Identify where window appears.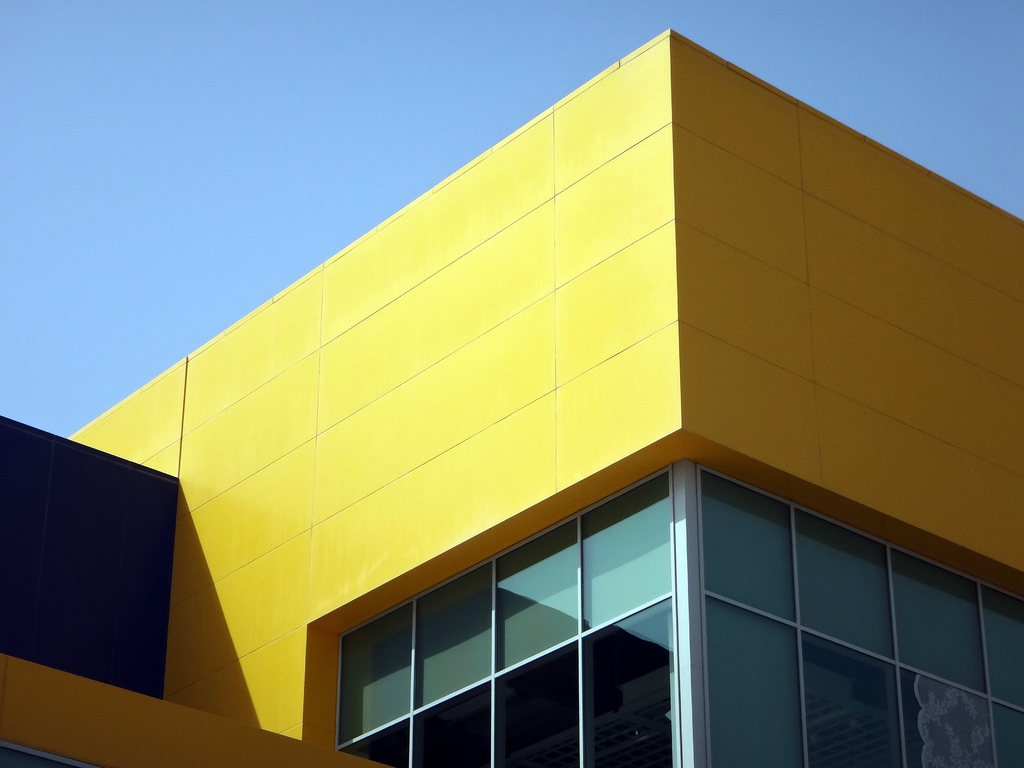
Appears at locate(700, 464, 1023, 767).
